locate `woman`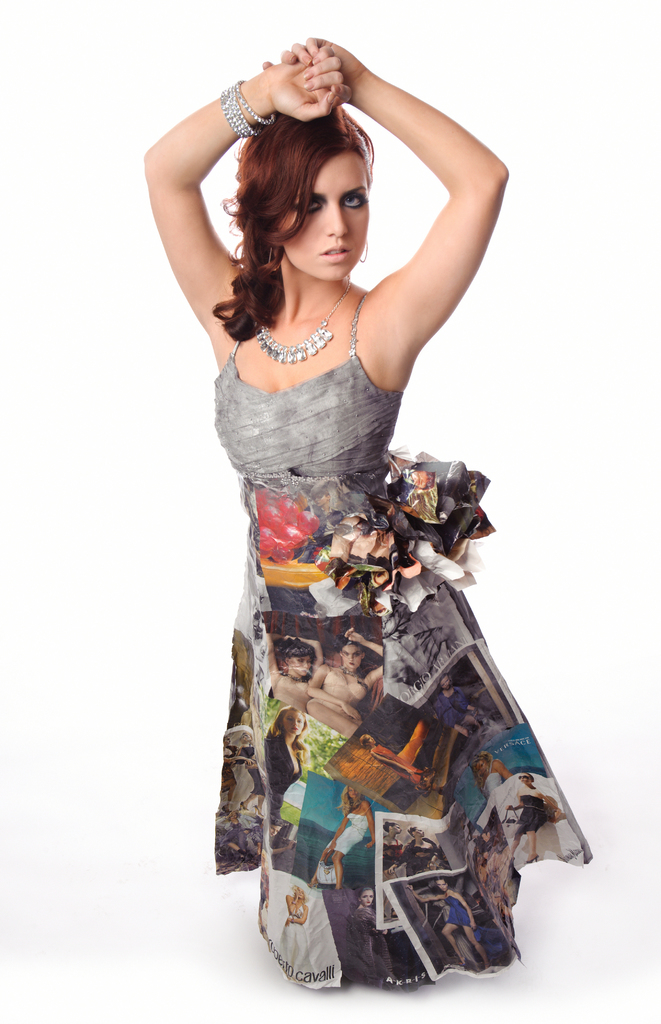
473 749 511 794
